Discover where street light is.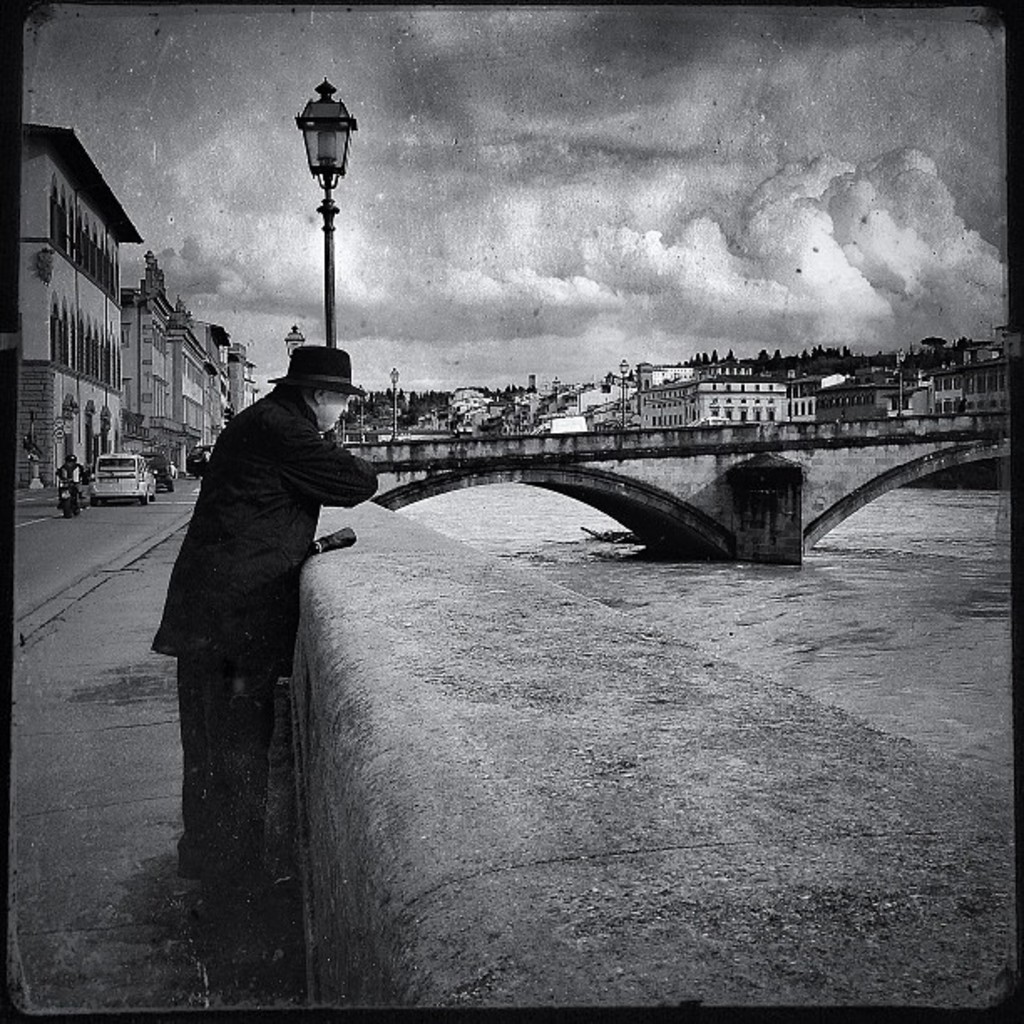
Discovered at pyautogui.locateOnScreen(289, 75, 358, 346).
